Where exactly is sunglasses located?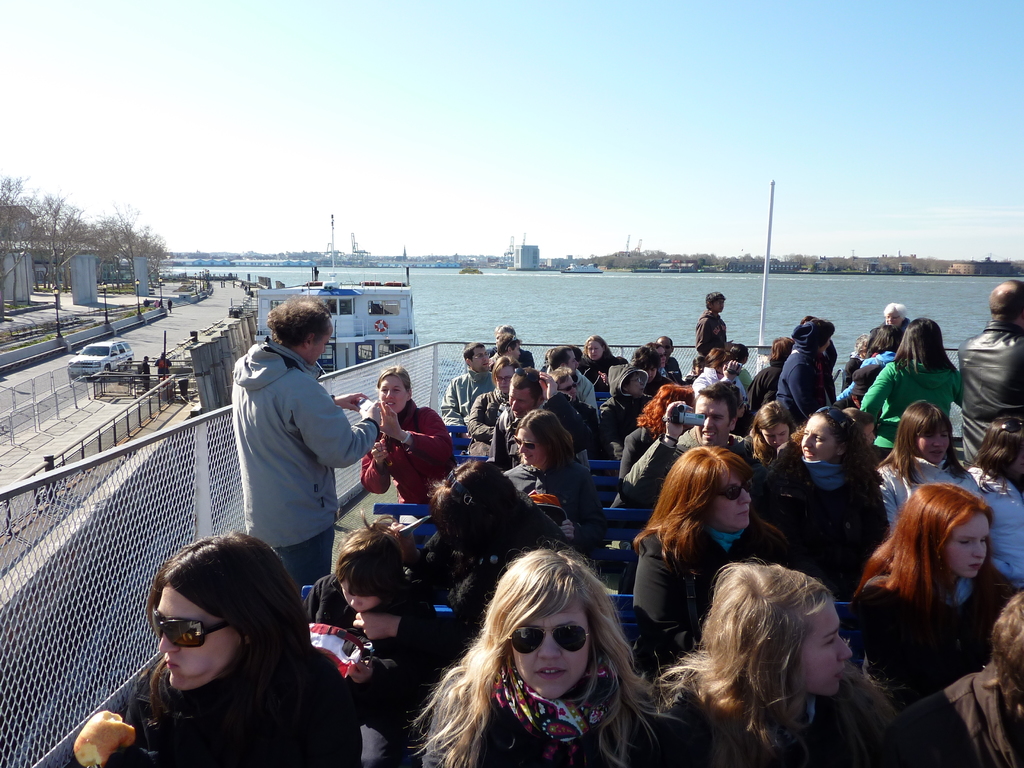
Its bounding box is 711,483,753,504.
